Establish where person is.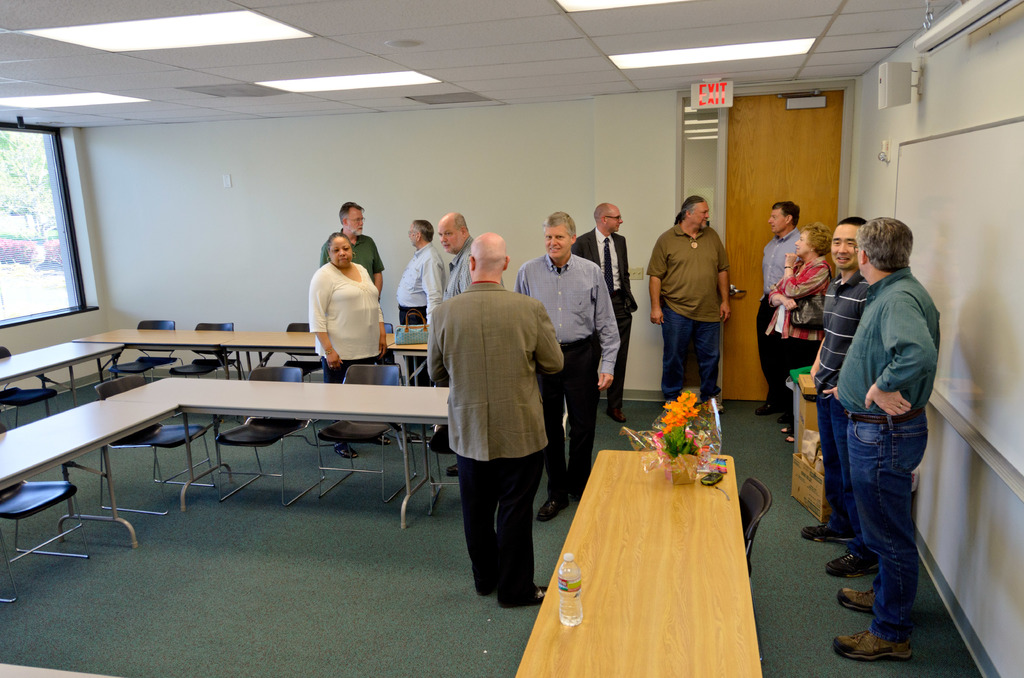
Established at bbox(429, 230, 561, 611).
